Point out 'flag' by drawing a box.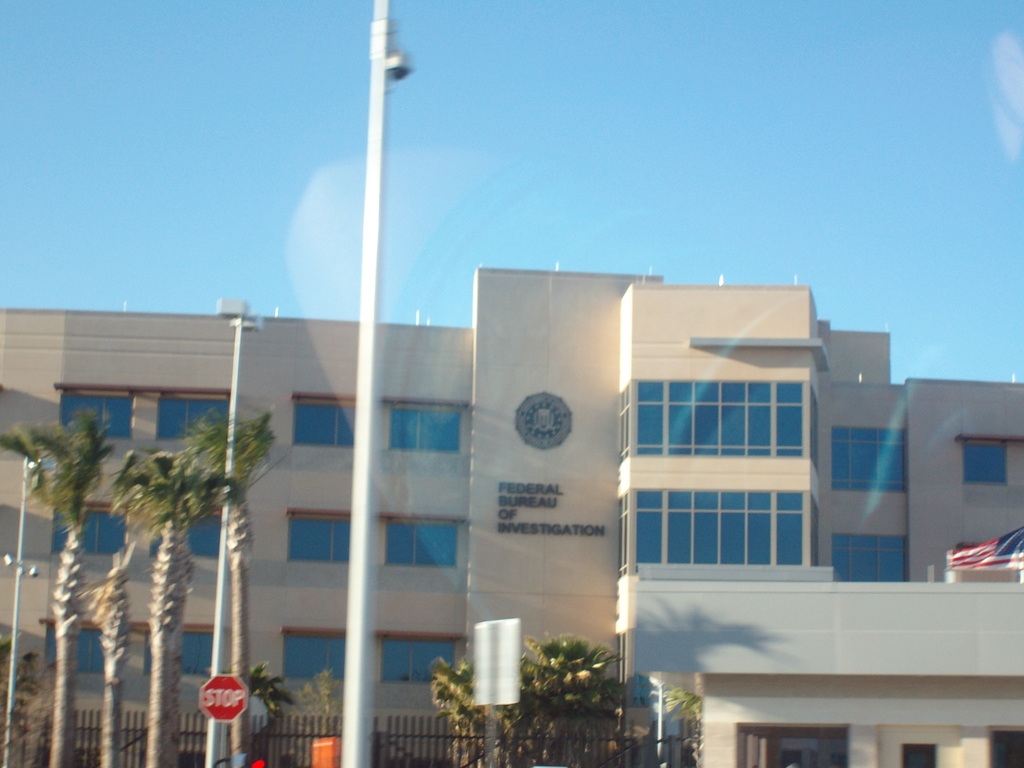
(left=948, top=518, right=1023, bottom=573).
